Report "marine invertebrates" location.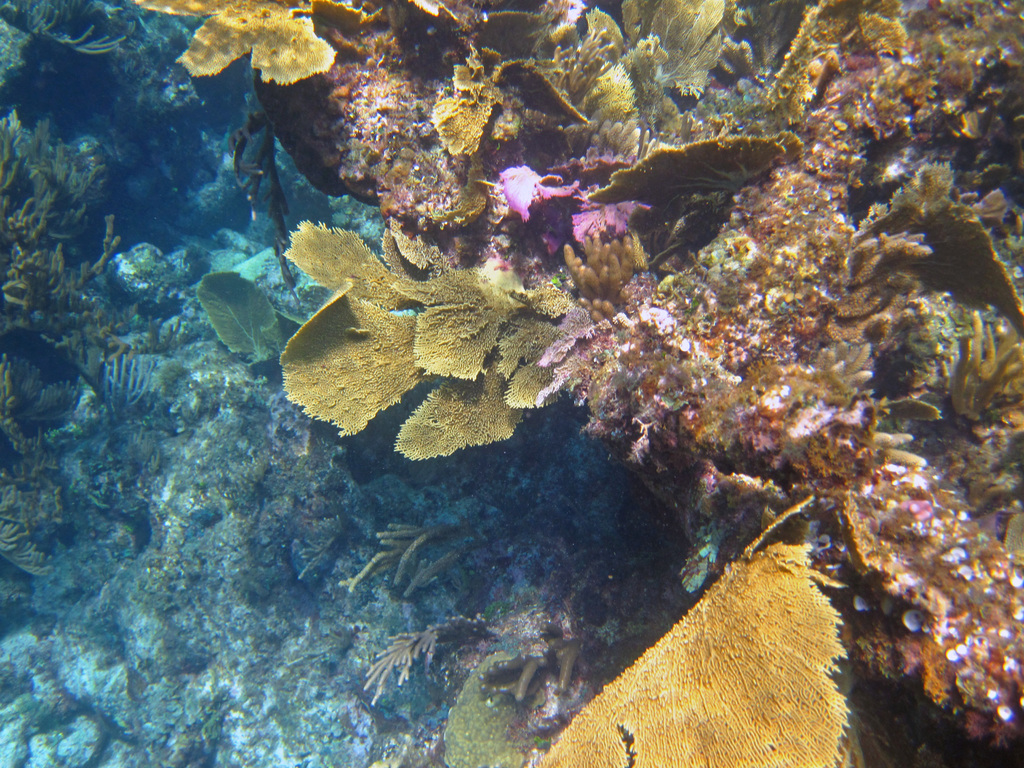
Report: left=797, top=154, right=937, bottom=341.
